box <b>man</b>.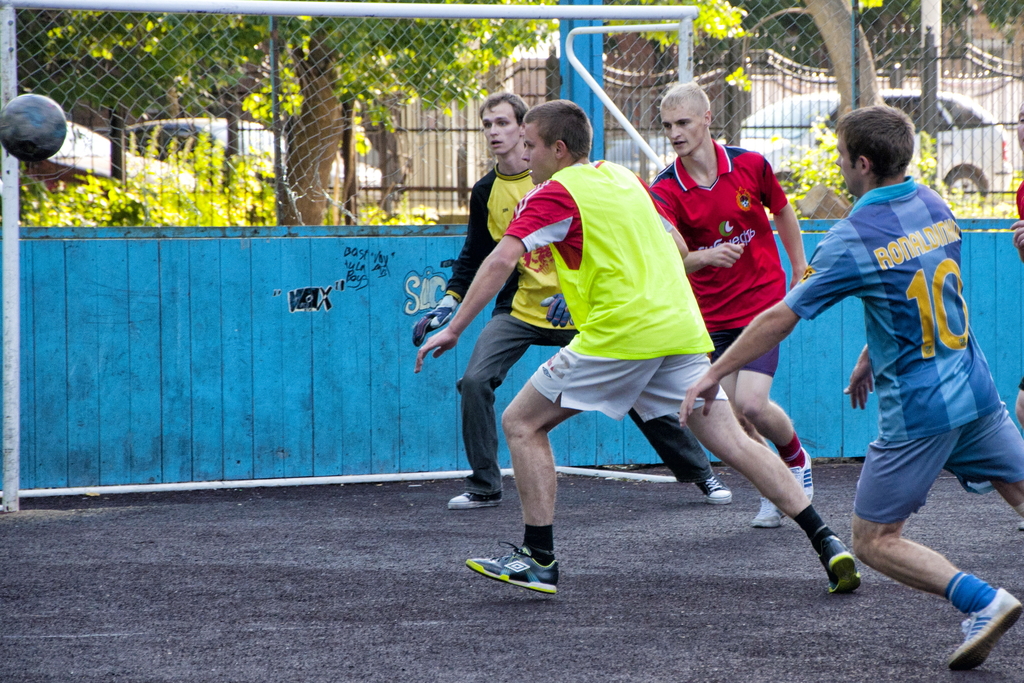
x1=417 y1=97 x2=865 y2=599.
